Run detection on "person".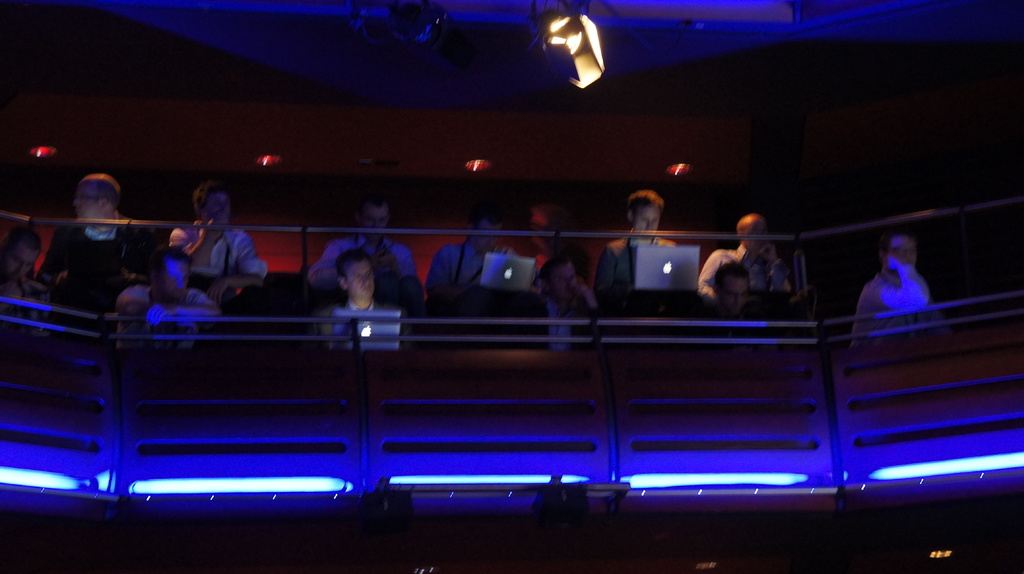
Result: Rect(504, 259, 597, 342).
